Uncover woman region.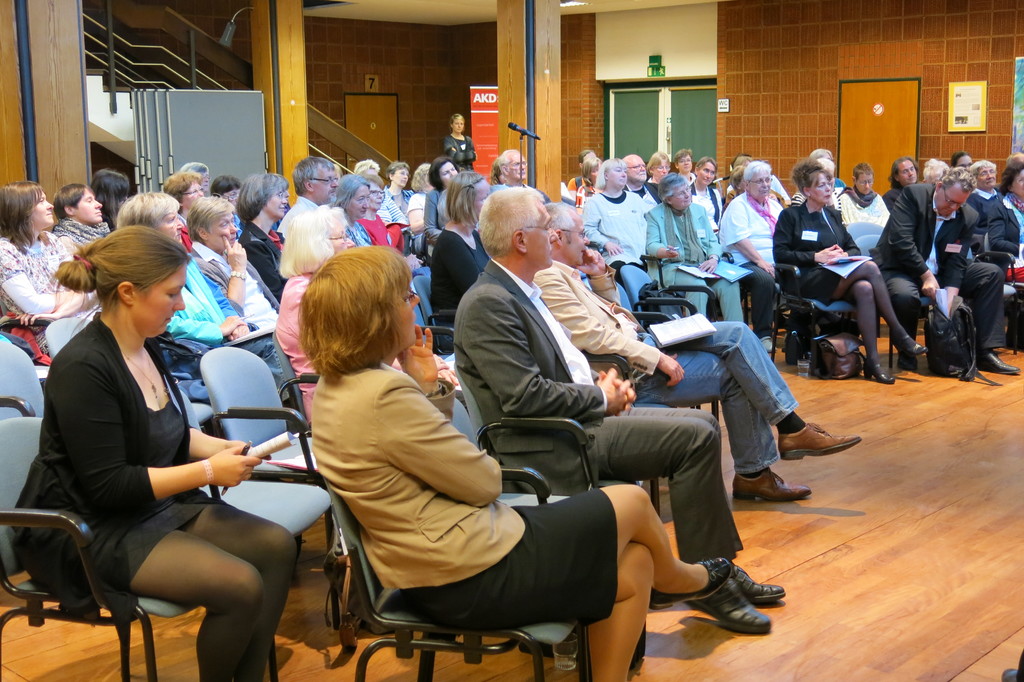
Uncovered: bbox=(273, 204, 360, 419).
